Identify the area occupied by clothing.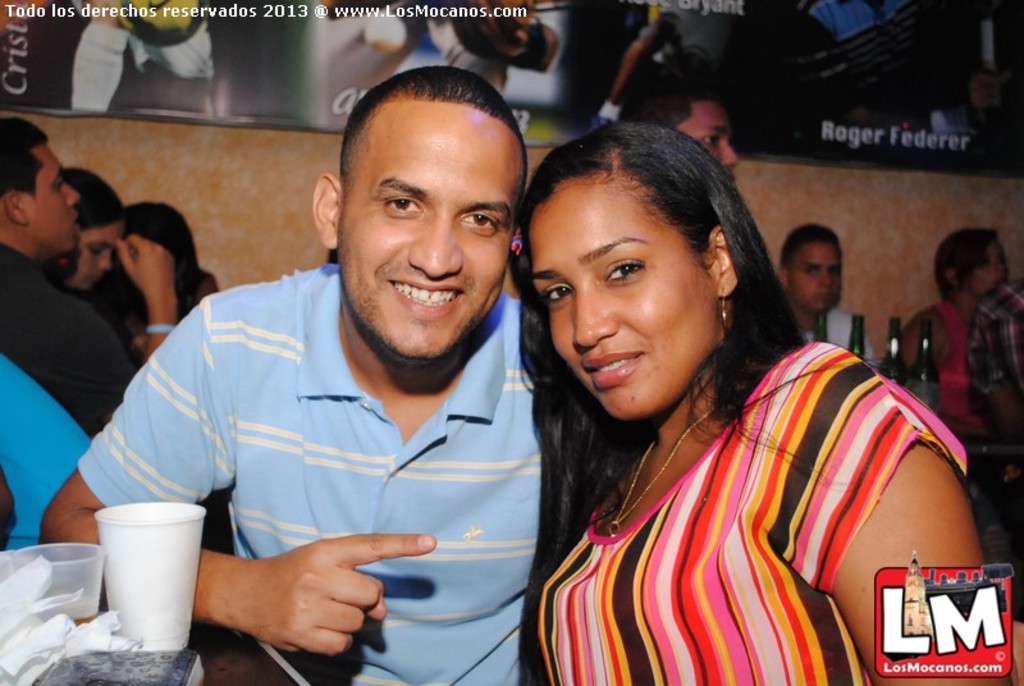
Area: x1=87, y1=288, x2=146, y2=374.
